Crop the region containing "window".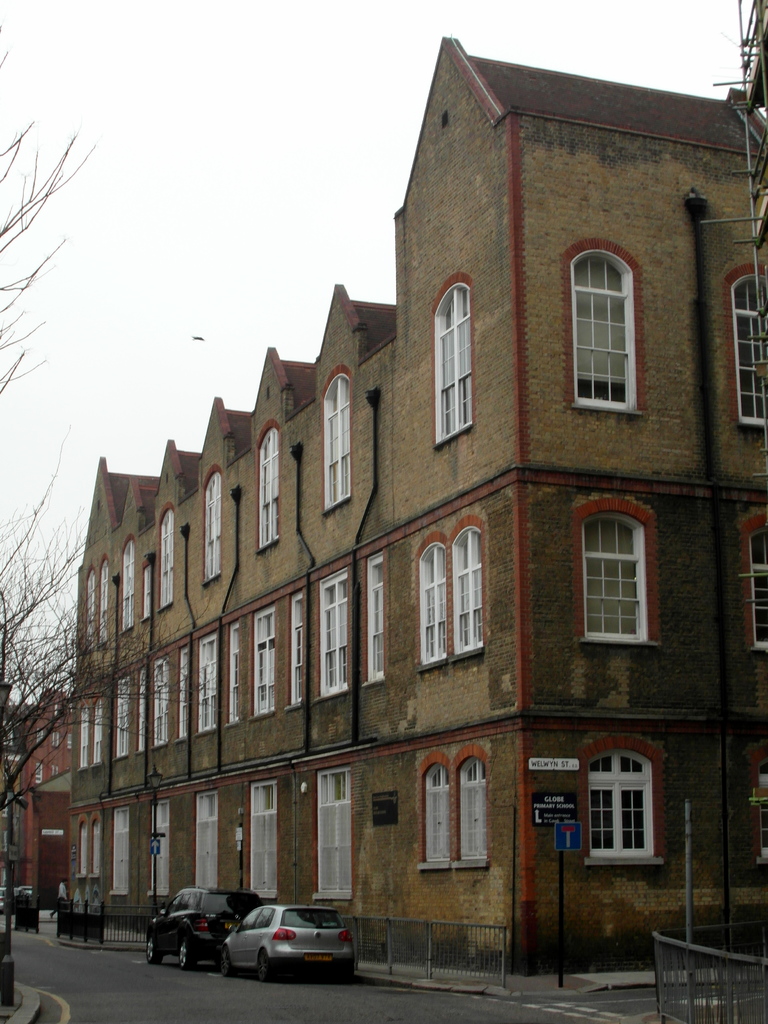
Crop region: <bbox>152, 654, 170, 754</bbox>.
